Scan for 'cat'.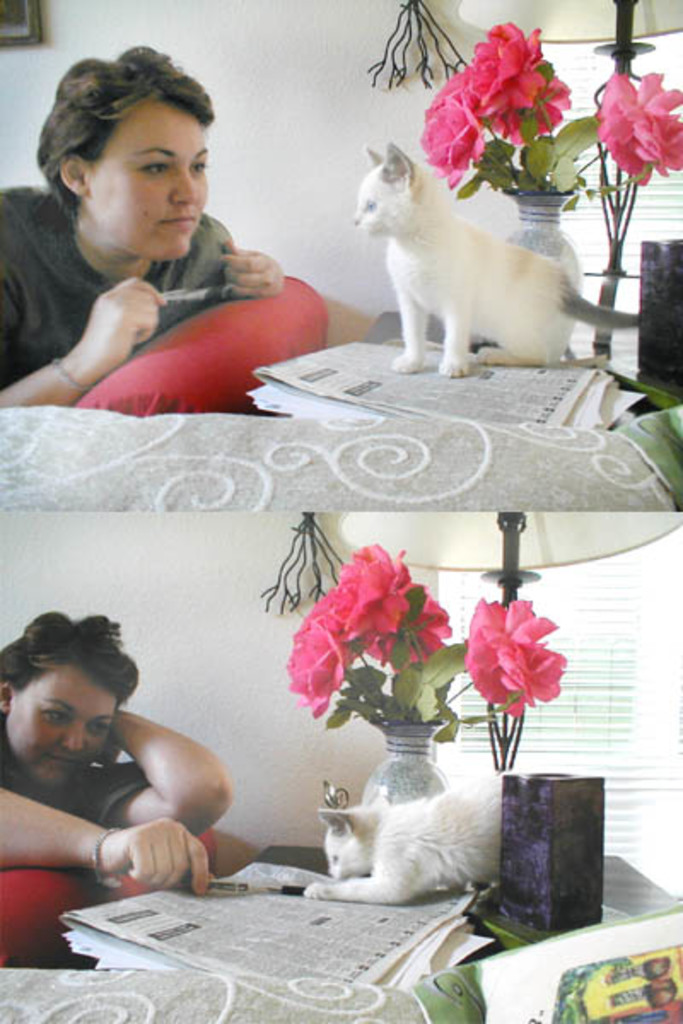
Scan result: 304:775:502:901.
